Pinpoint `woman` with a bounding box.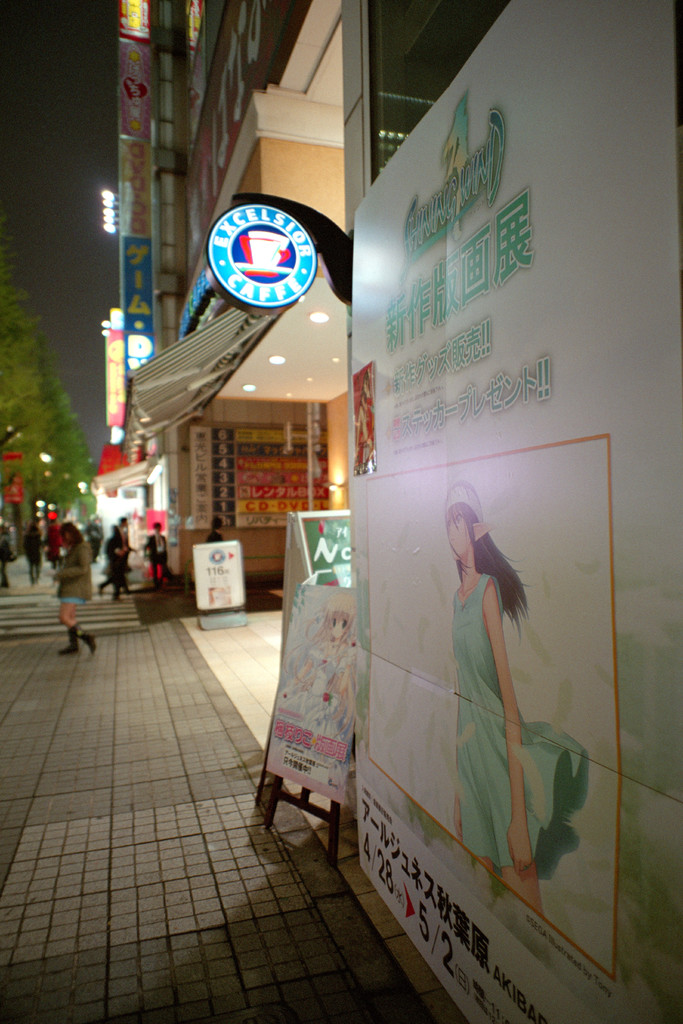
(x1=265, y1=583, x2=365, y2=756).
